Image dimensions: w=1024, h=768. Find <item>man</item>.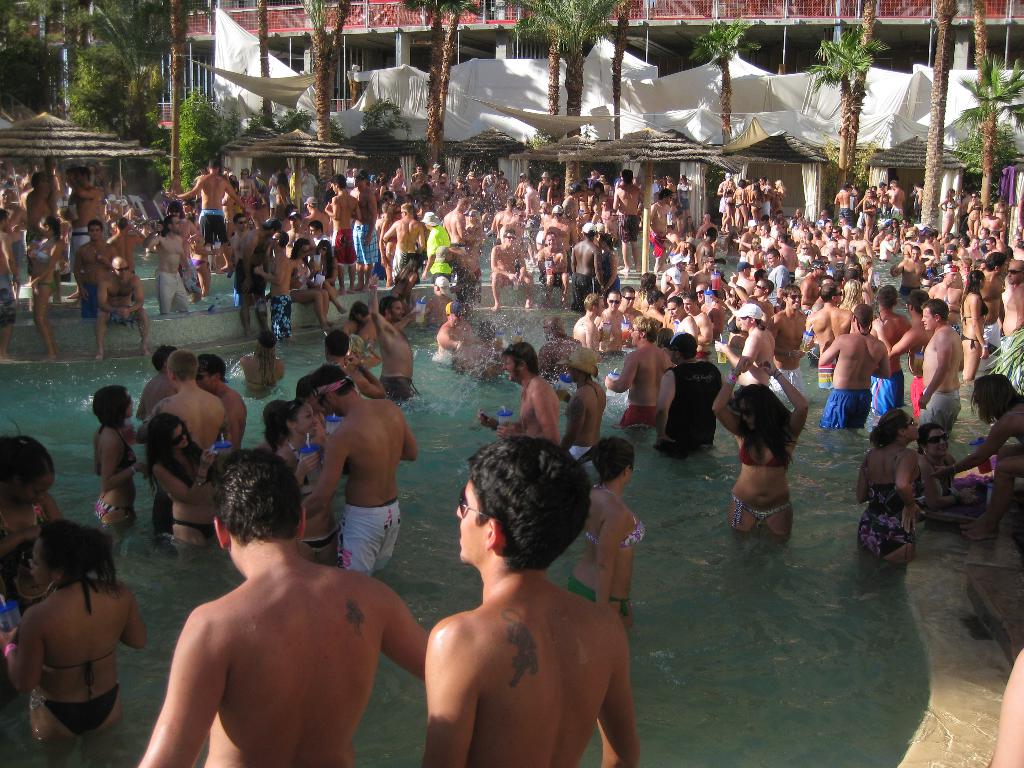
982 249 1010 355.
